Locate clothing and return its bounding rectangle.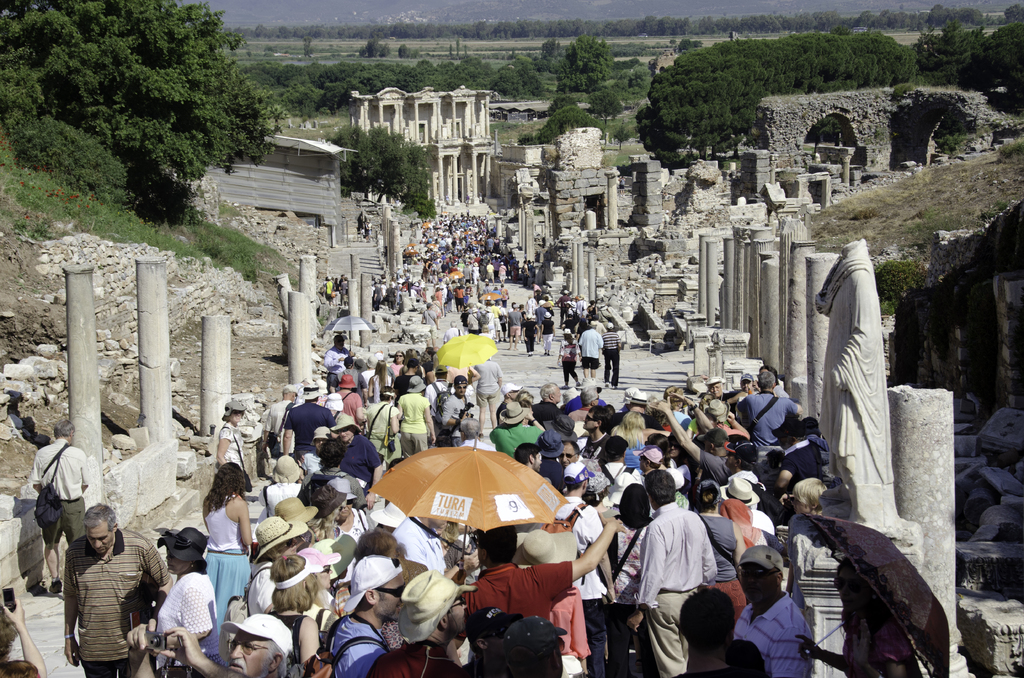
pyautogui.locateOnScreen(844, 602, 927, 677).
